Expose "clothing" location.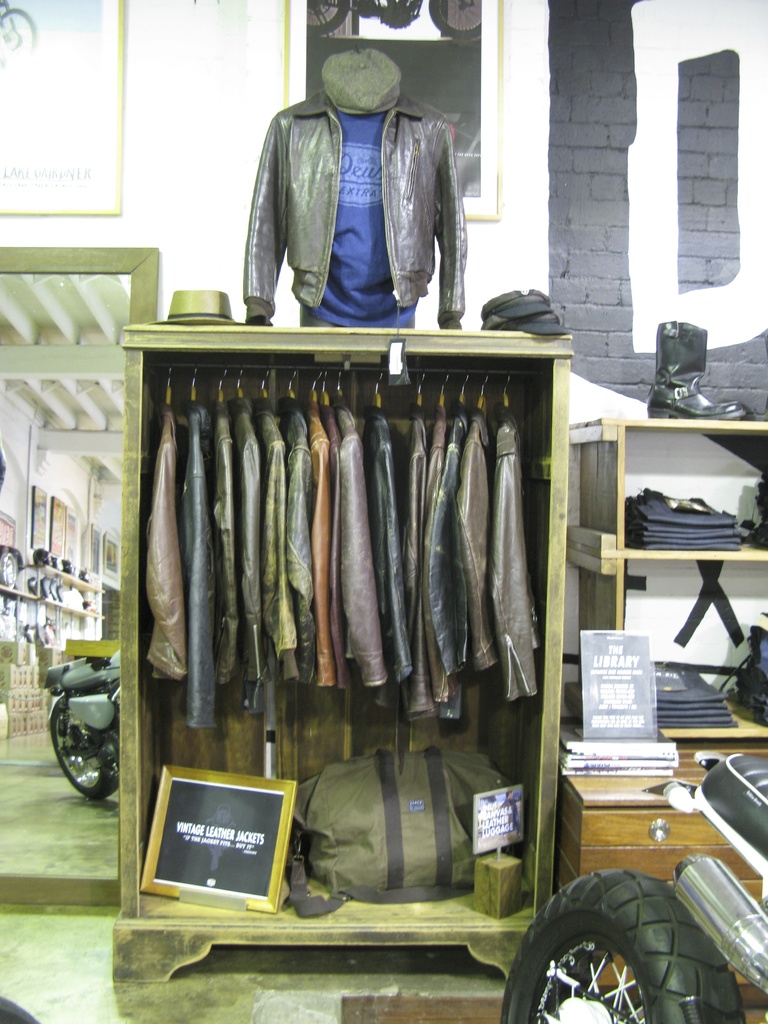
Exposed at (x1=260, y1=91, x2=480, y2=307).
